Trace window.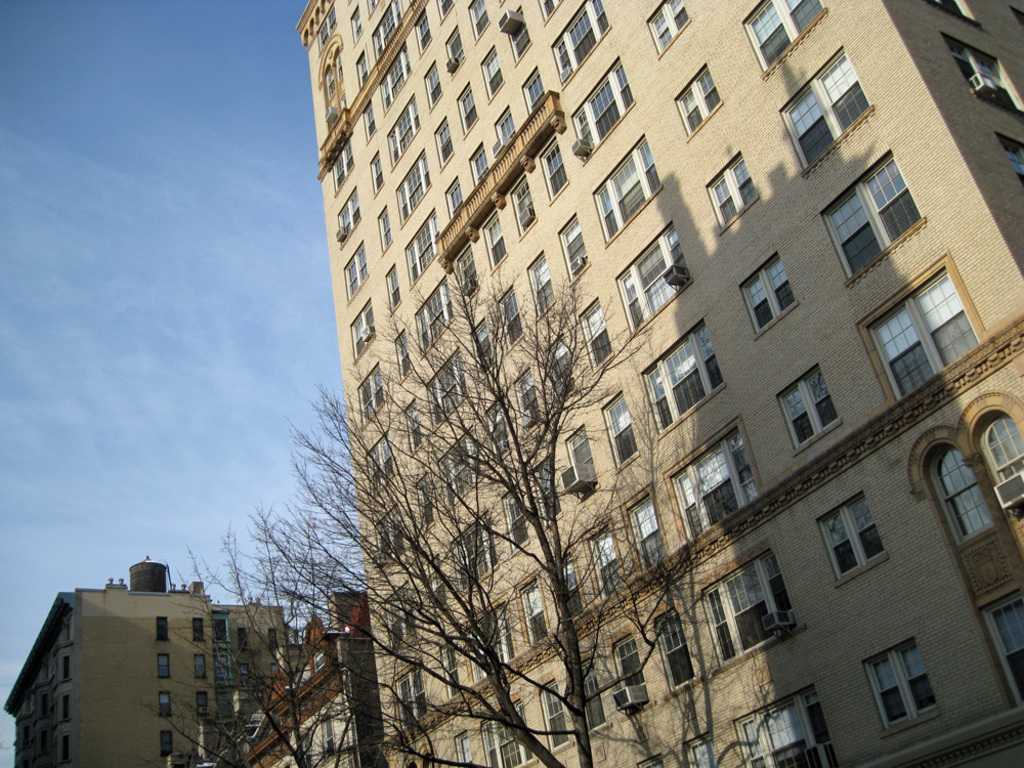
Traced to {"x1": 497, "y1": 287, "x2": 522, "y2": 349}.
